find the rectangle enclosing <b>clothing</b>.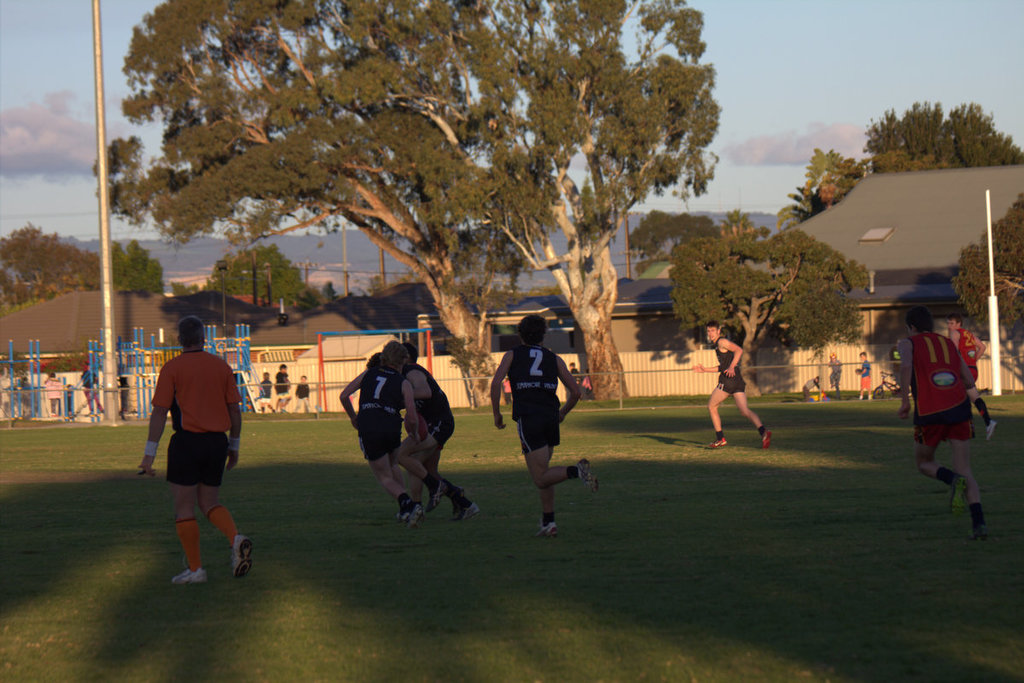
locate(858, 361, 877, 392).
